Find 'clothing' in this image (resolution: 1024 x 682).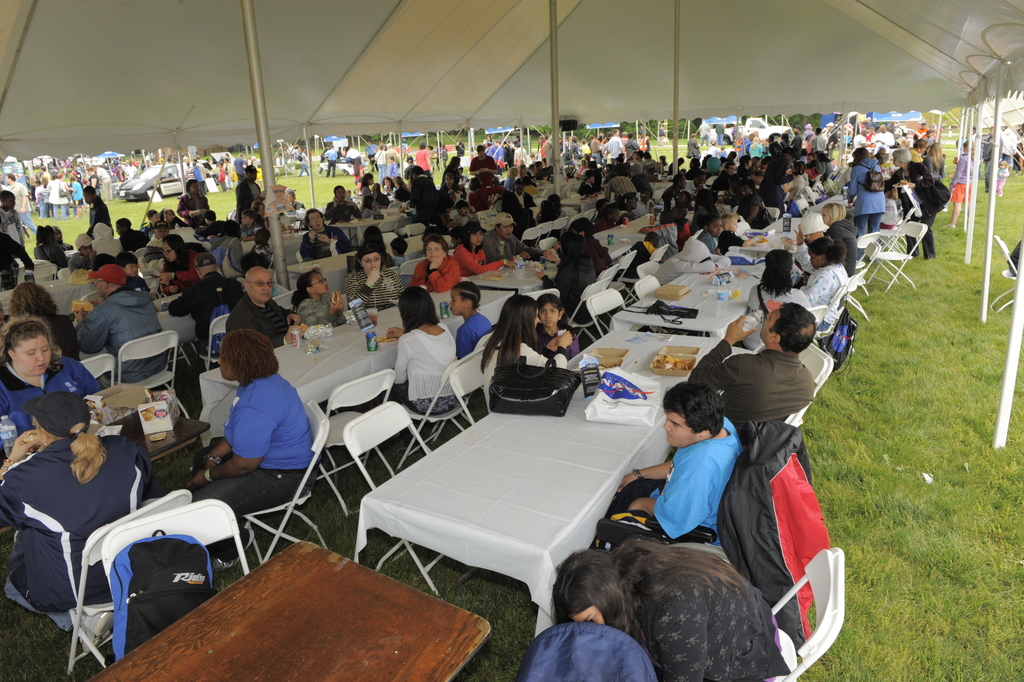
740,280,827,309.
